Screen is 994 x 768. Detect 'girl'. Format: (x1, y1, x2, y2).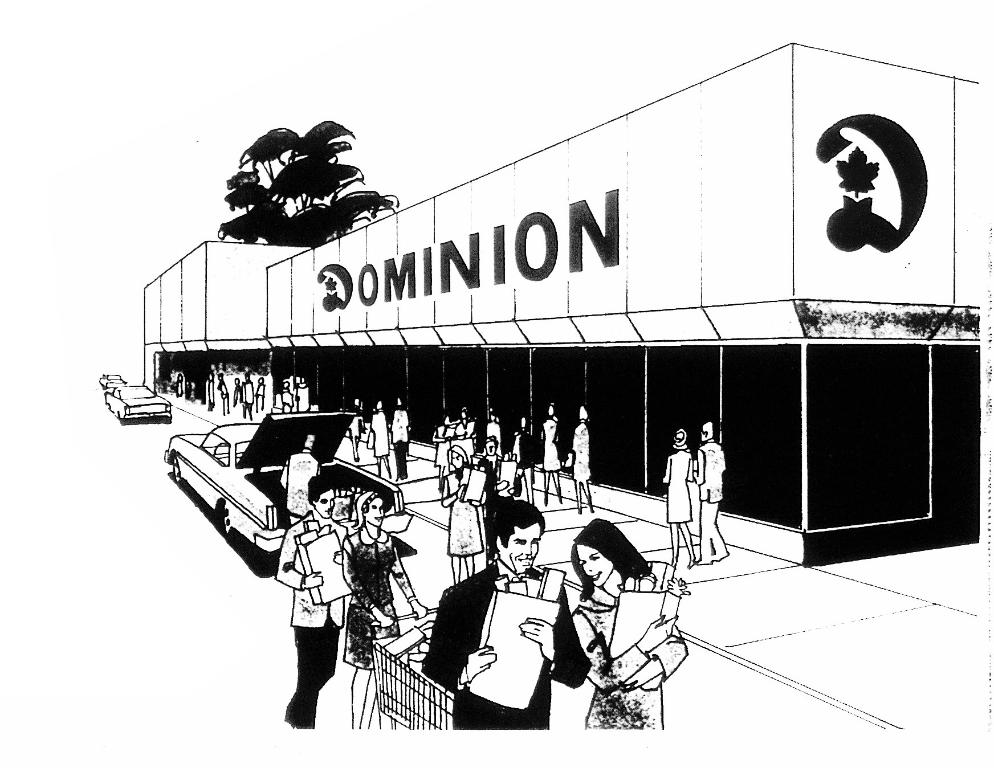
(442, 442, 491, 577).
